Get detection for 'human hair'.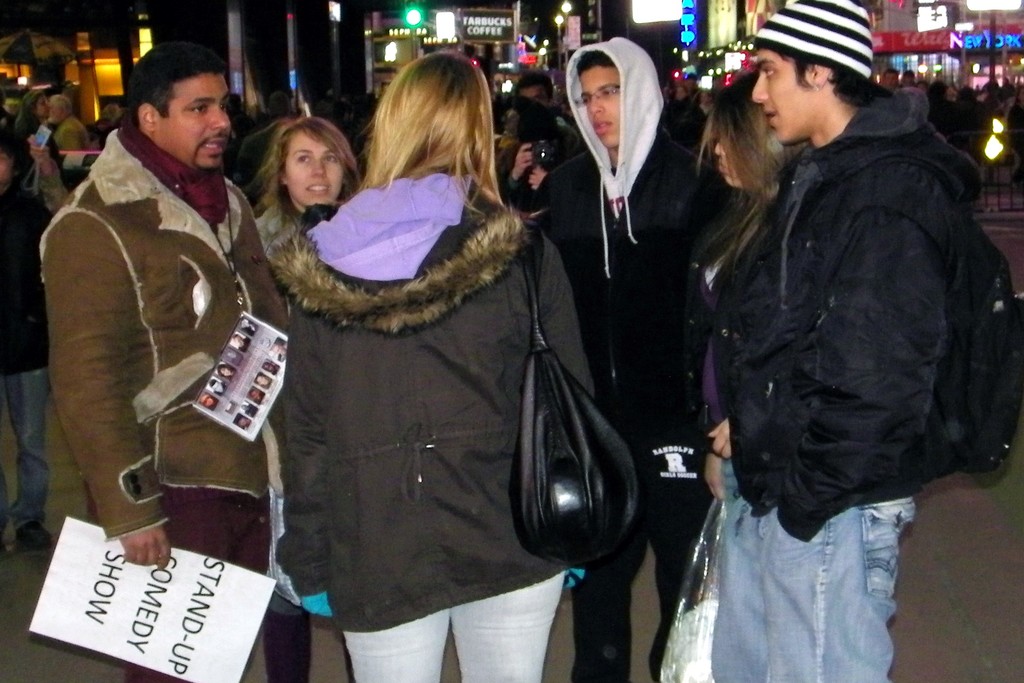
Detection: <region>354, 49, 511, 229</region>.
